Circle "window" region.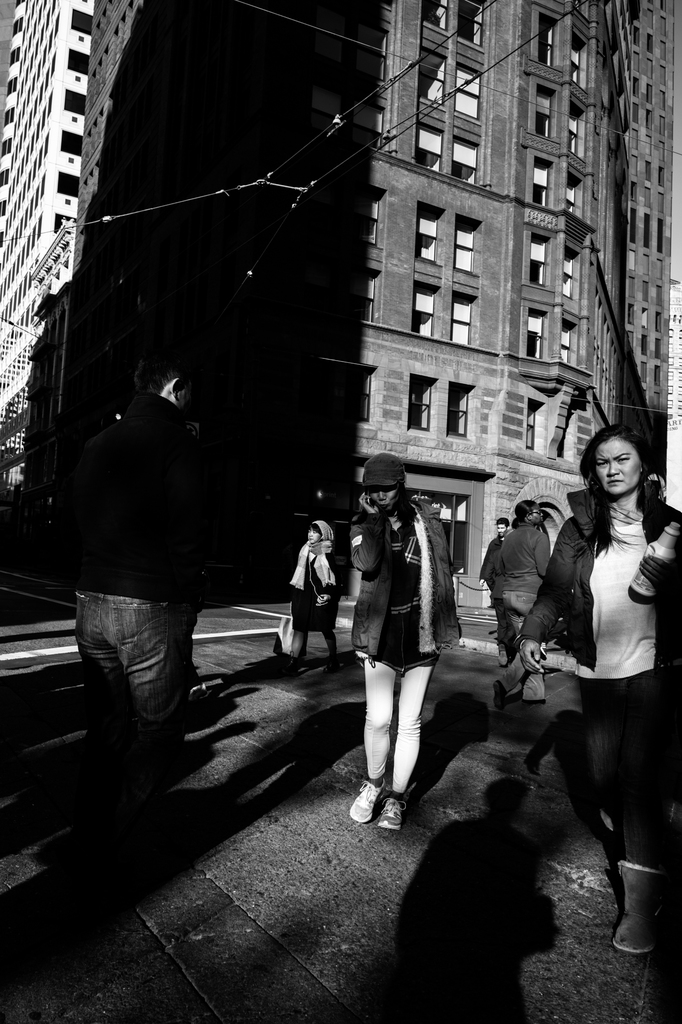
Region: <box>563,243,576,299</box>.
